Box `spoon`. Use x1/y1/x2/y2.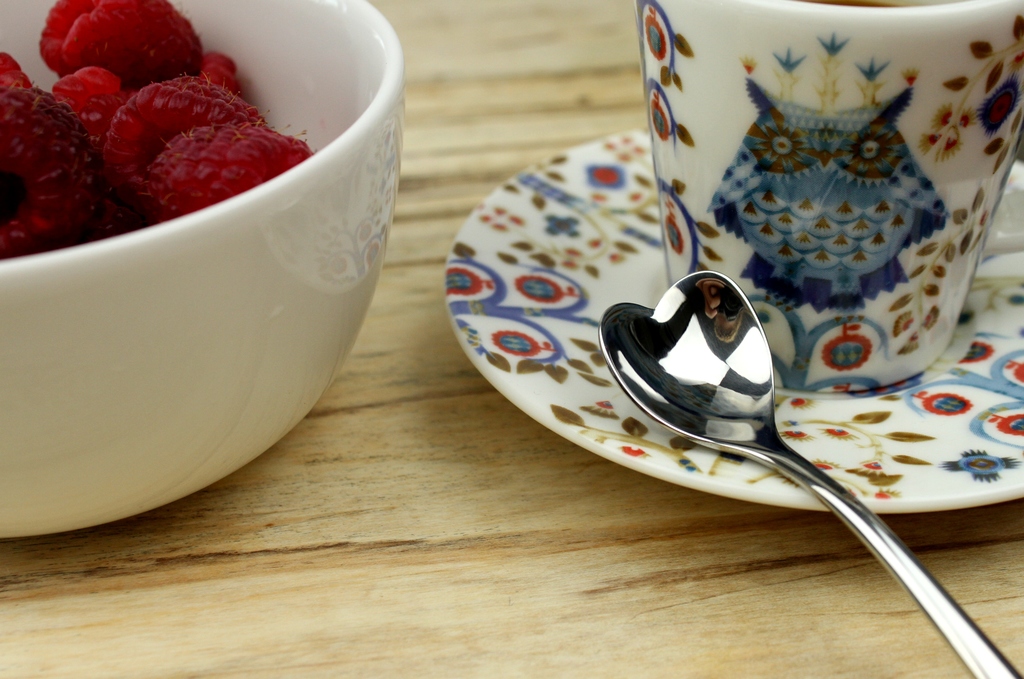
602/267/1021/678.
